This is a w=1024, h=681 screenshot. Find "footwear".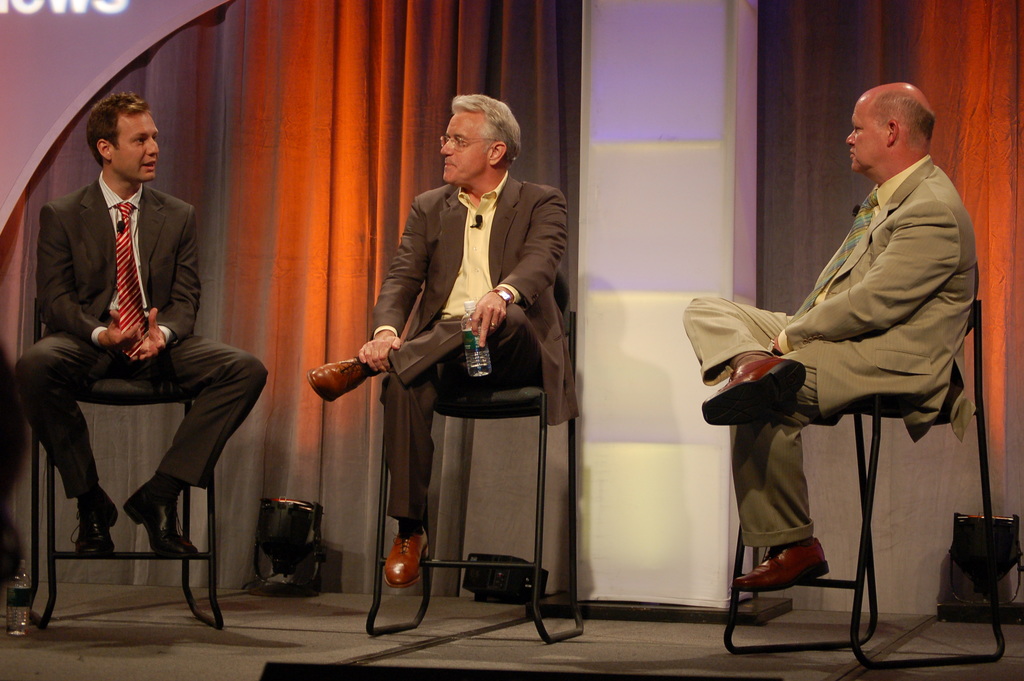
Bounding box: [124,482,202,557].
